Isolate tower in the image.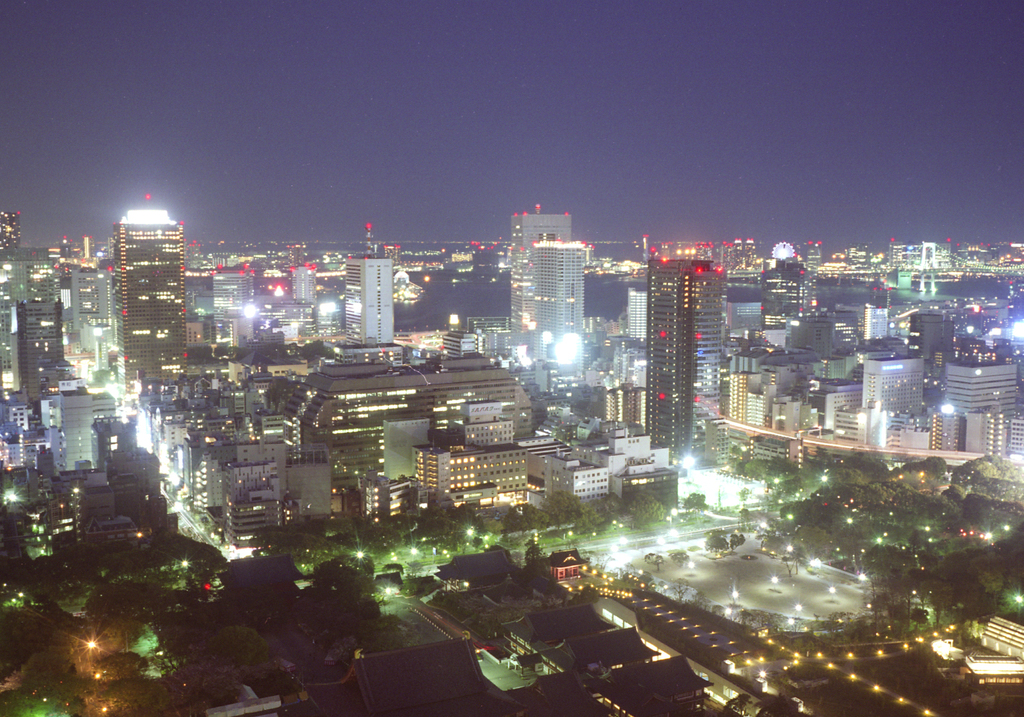
Isolated region: {"left": 295, "top": 264, "right": 321, "bottom": 312}.
